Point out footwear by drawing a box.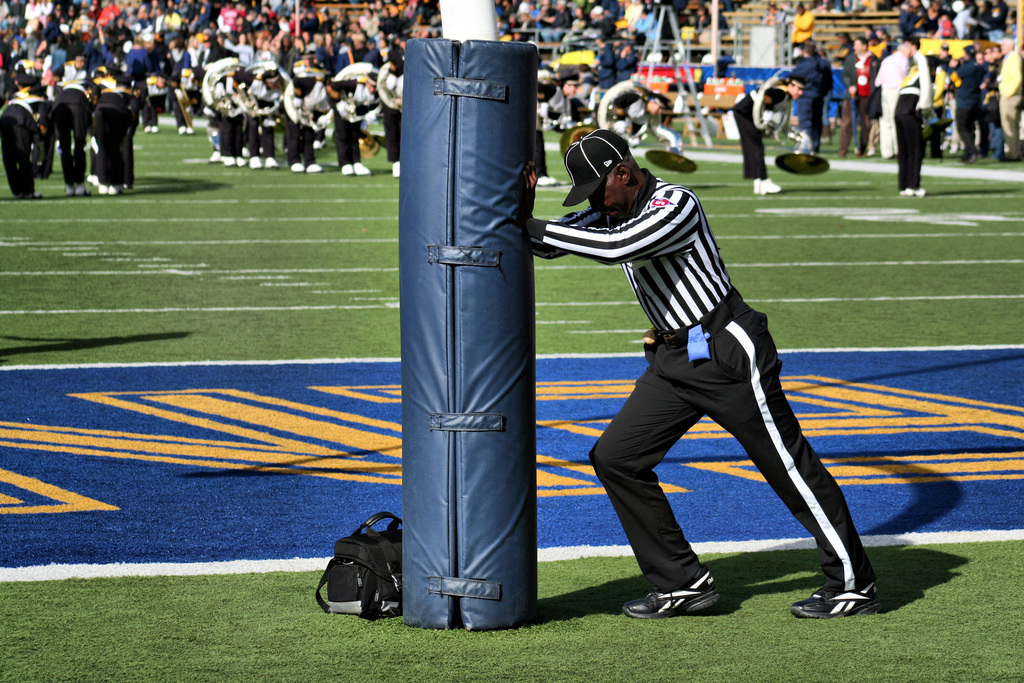
(x1=289, y1=159, x2=307, y2=176).
